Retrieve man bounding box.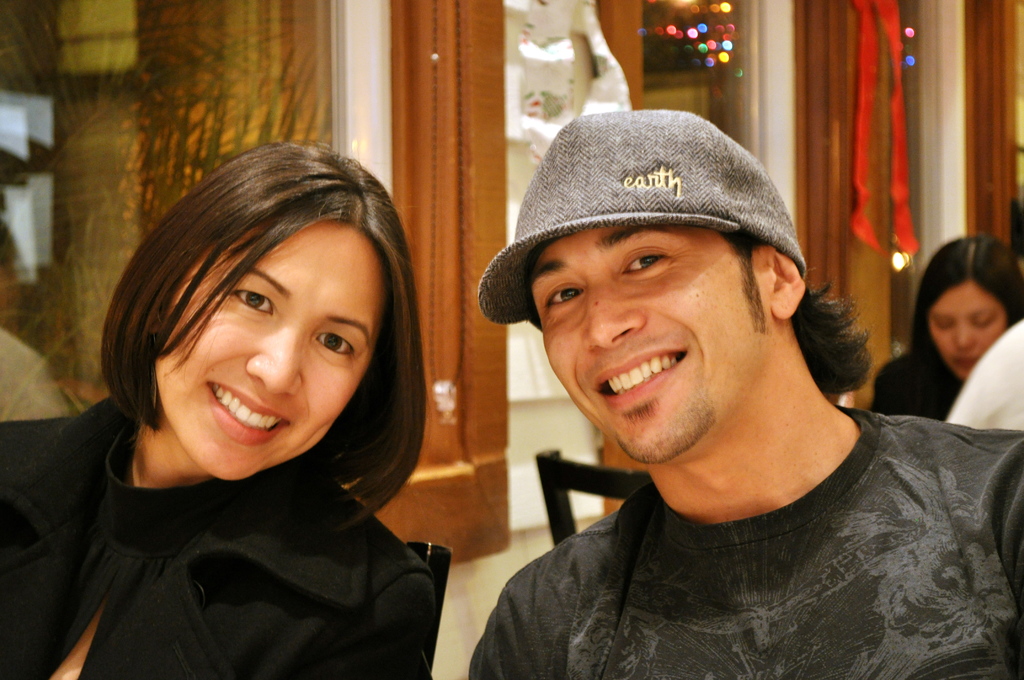
Bounding box: (left=410, top=87, right=996, bottom=641).
